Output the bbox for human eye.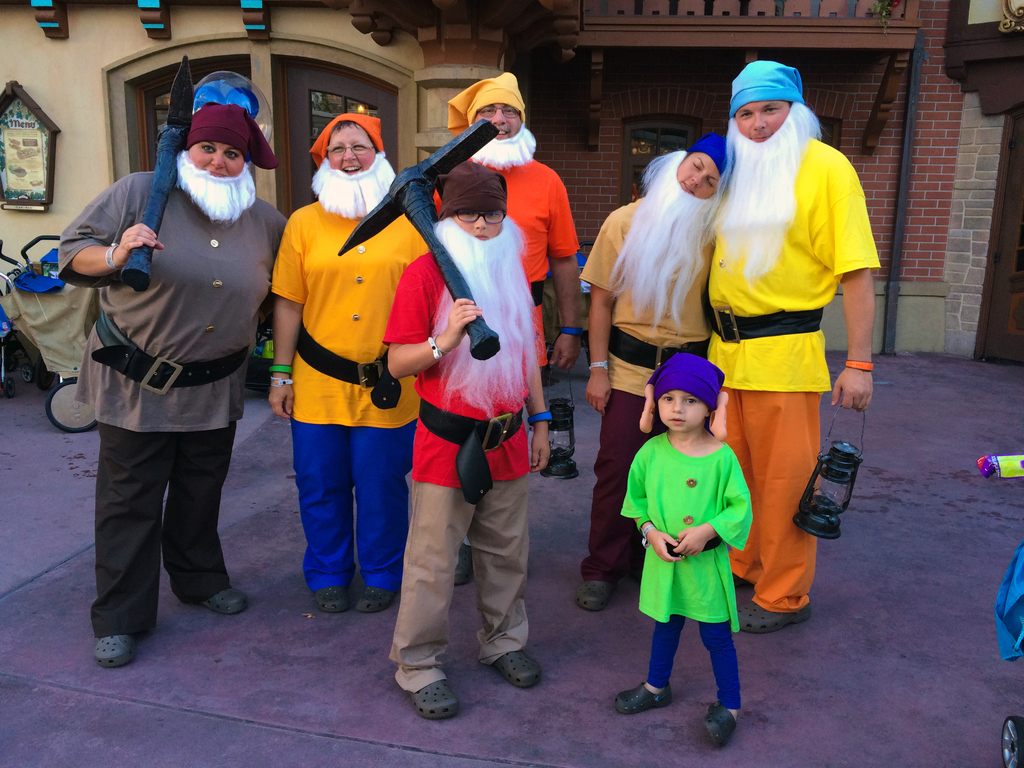
(356, 143, 371, 154).
